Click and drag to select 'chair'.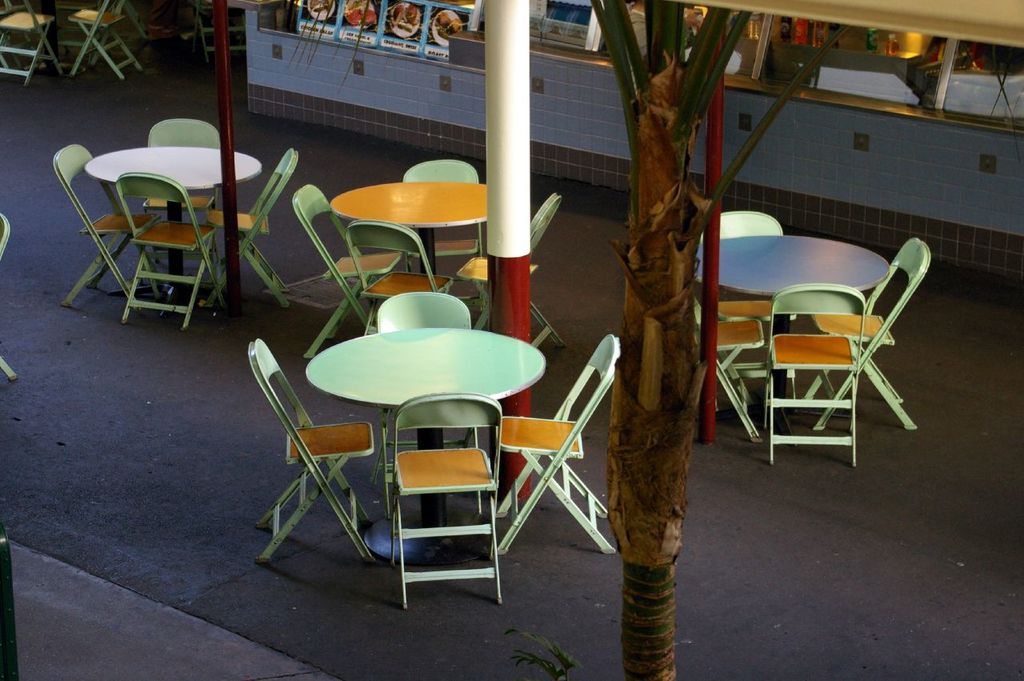
Selection: rect(50, 141, 167, 308).
